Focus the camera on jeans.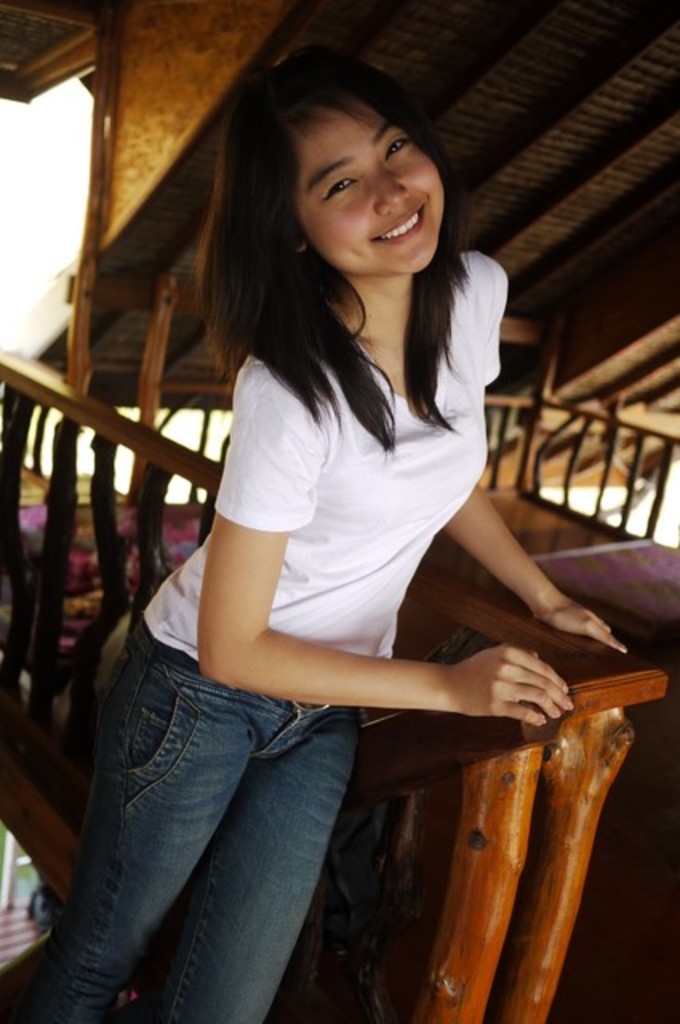
Focus region: [left=0, top=619, right=376, bottom=1022].
